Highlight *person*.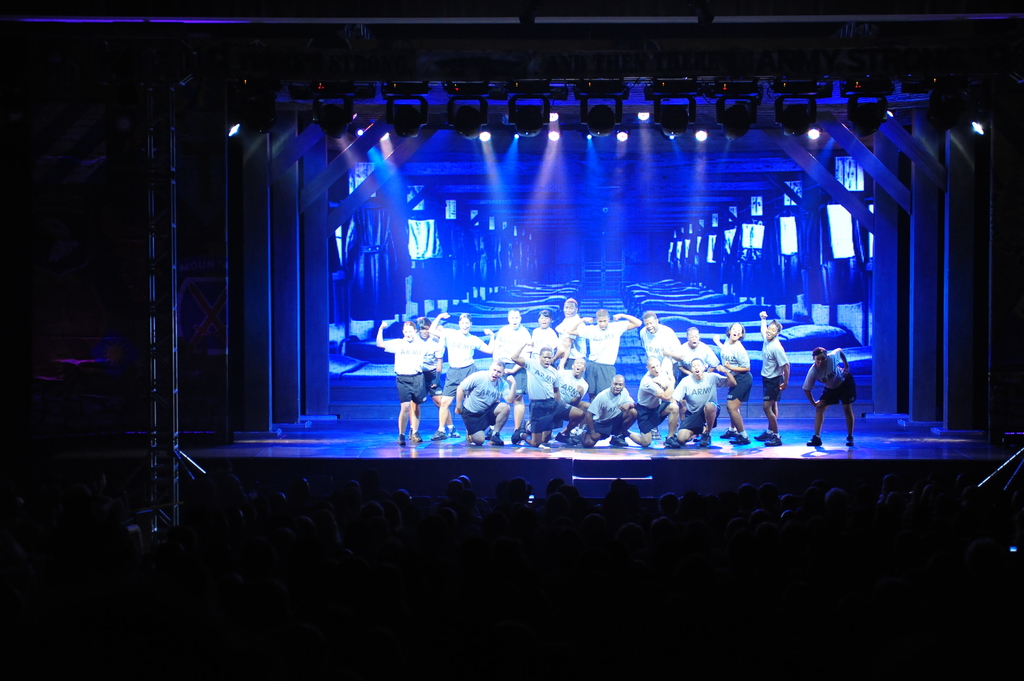
Highlighted region: (x1=374, y1=321, x2=442, y2=445).
